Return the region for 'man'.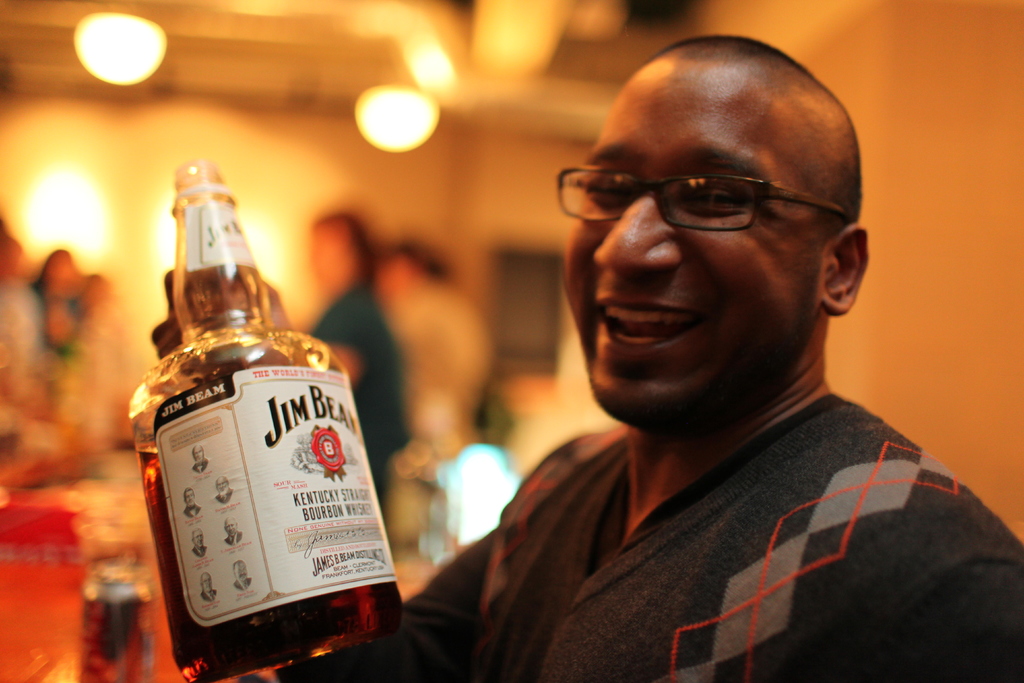
190 525 210 560.
